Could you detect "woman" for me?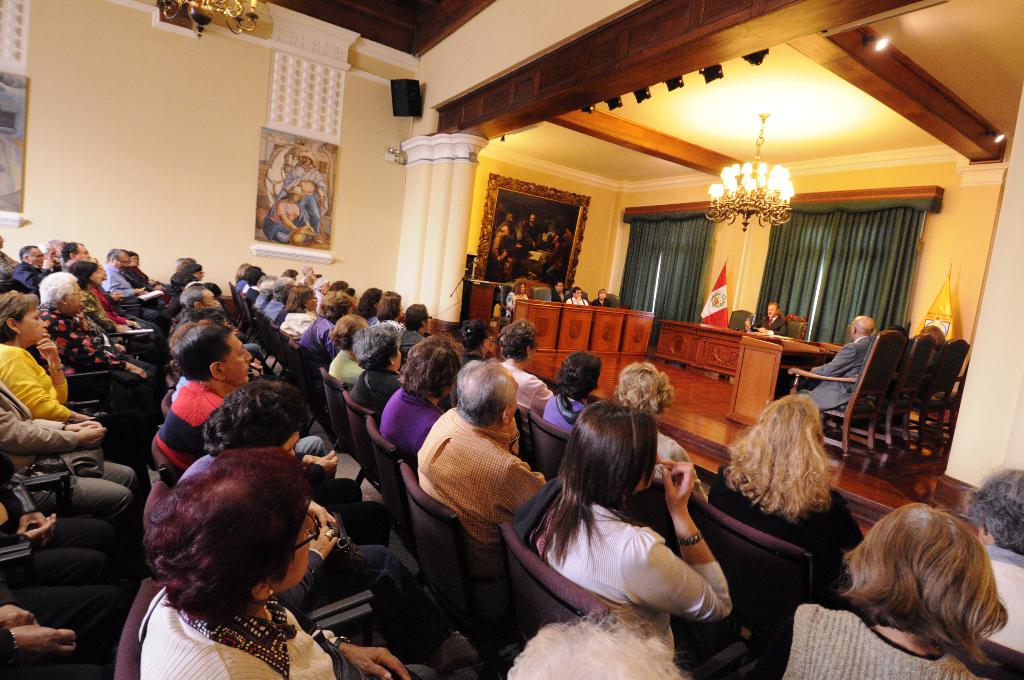
Detection result: [347, 319, 406, 414].
